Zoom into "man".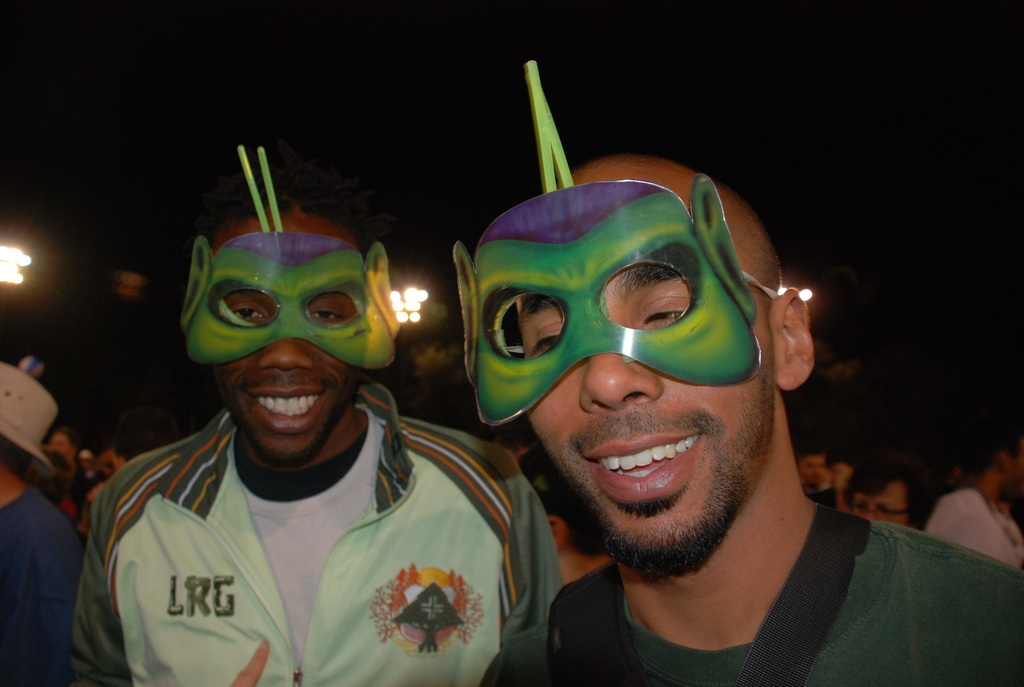
Zoom target: box(470, 39, 1023, 686).
